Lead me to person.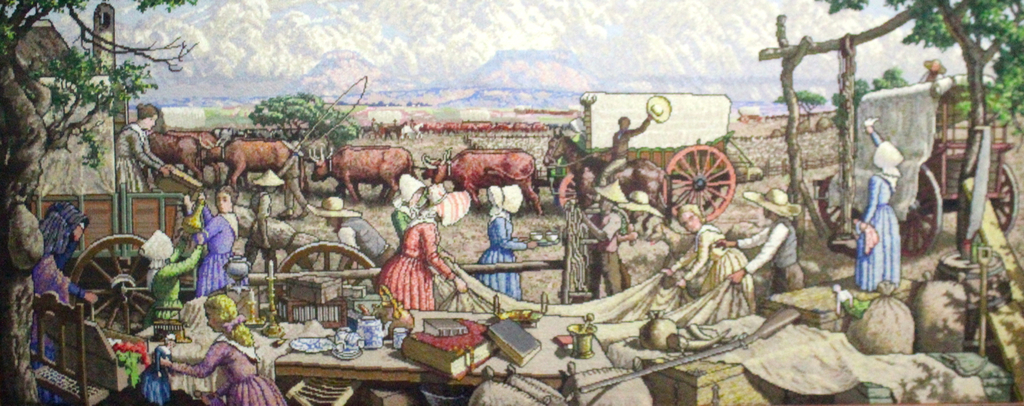
Lead to BBox(142, 223, 206, 324).
